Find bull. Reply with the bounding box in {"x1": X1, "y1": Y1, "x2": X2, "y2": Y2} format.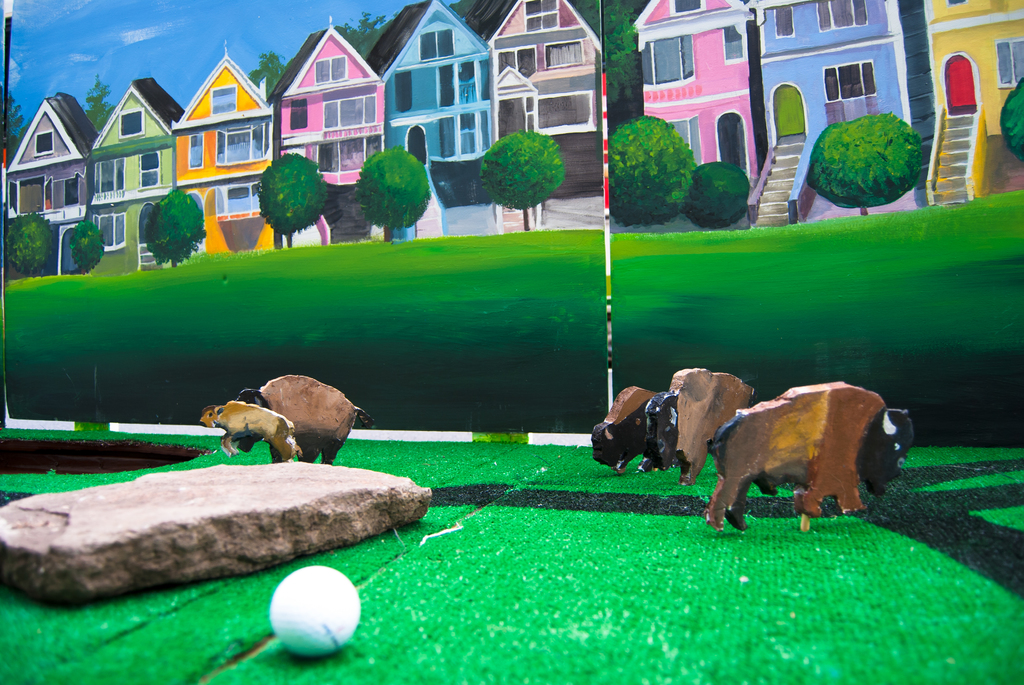
{"x1": 228, "y1": 370, "x2": 374, "y2": 462}.
